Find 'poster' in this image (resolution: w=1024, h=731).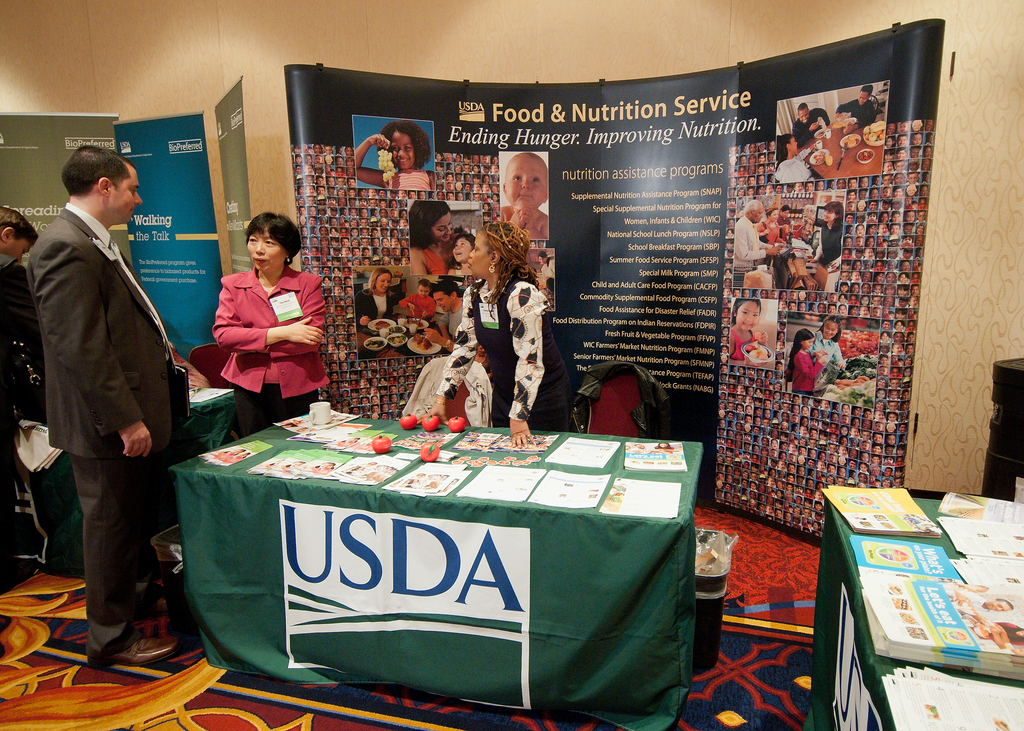
bbox=[221, 75, 255, 276].
